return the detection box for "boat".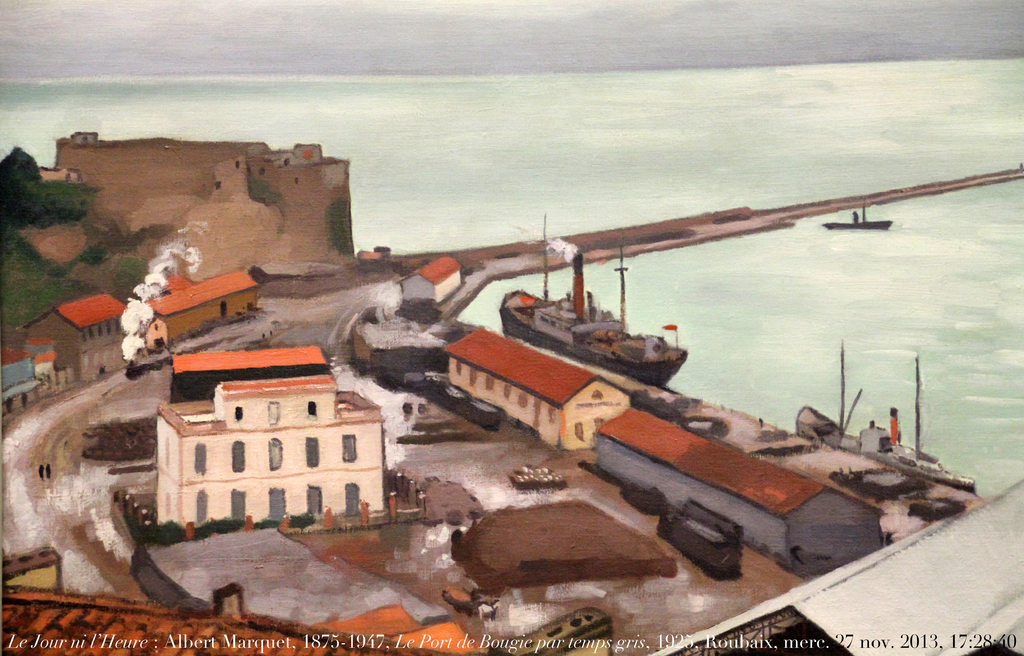
<region>800, 356, 989, 499</region>.
